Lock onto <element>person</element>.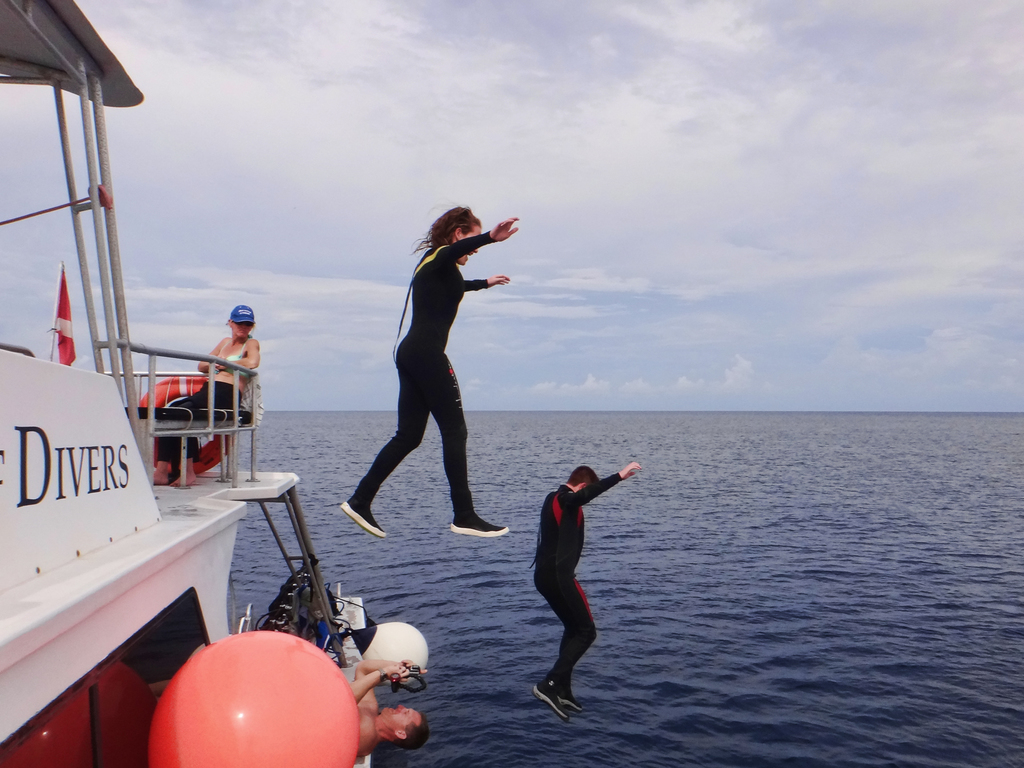
Locked: (146, 303, 260, 487).
